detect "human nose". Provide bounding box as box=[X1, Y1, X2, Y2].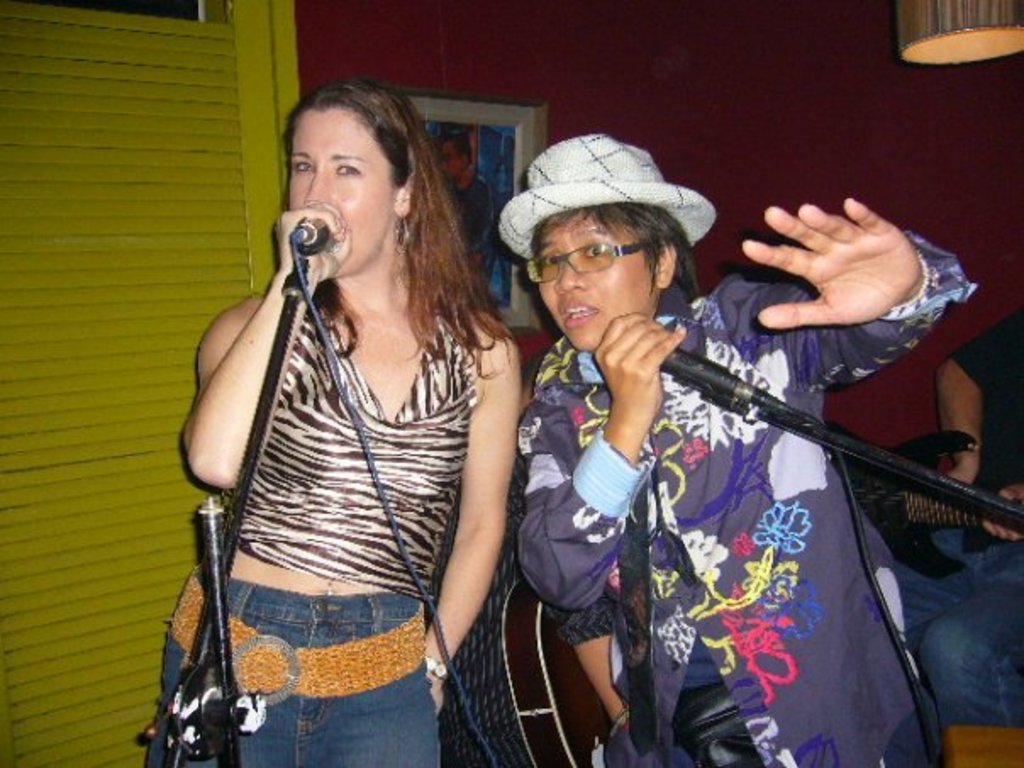
box=[556, 258, 585, 290].
